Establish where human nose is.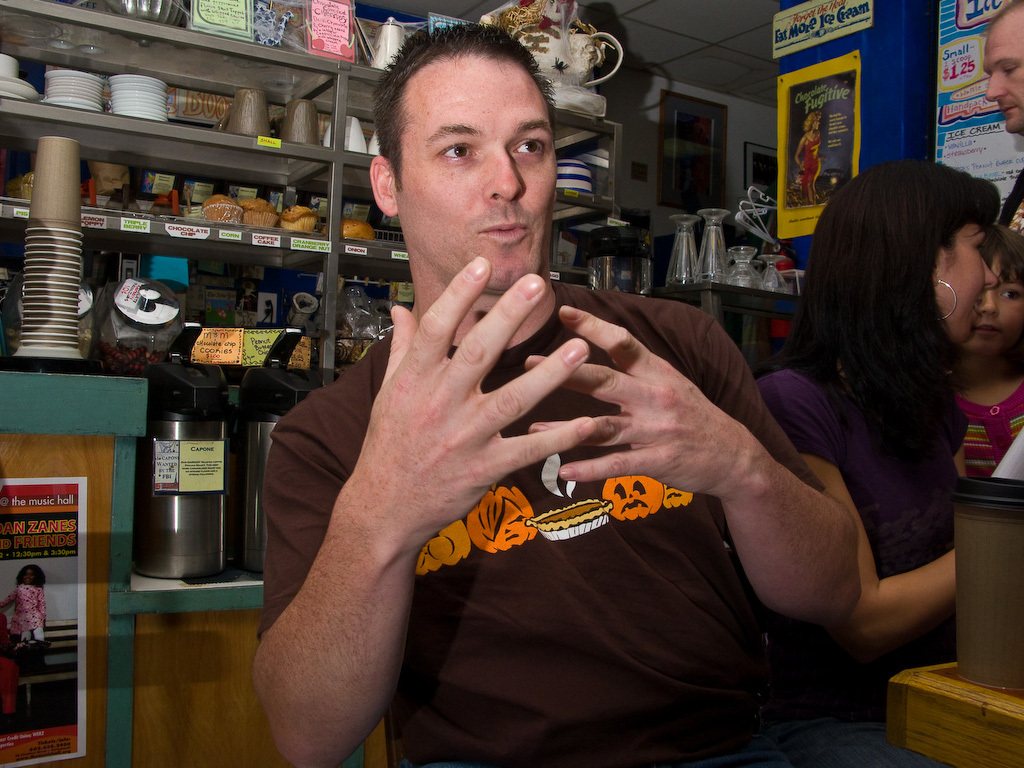
Established at Rect(979, 289, 999, 319).
